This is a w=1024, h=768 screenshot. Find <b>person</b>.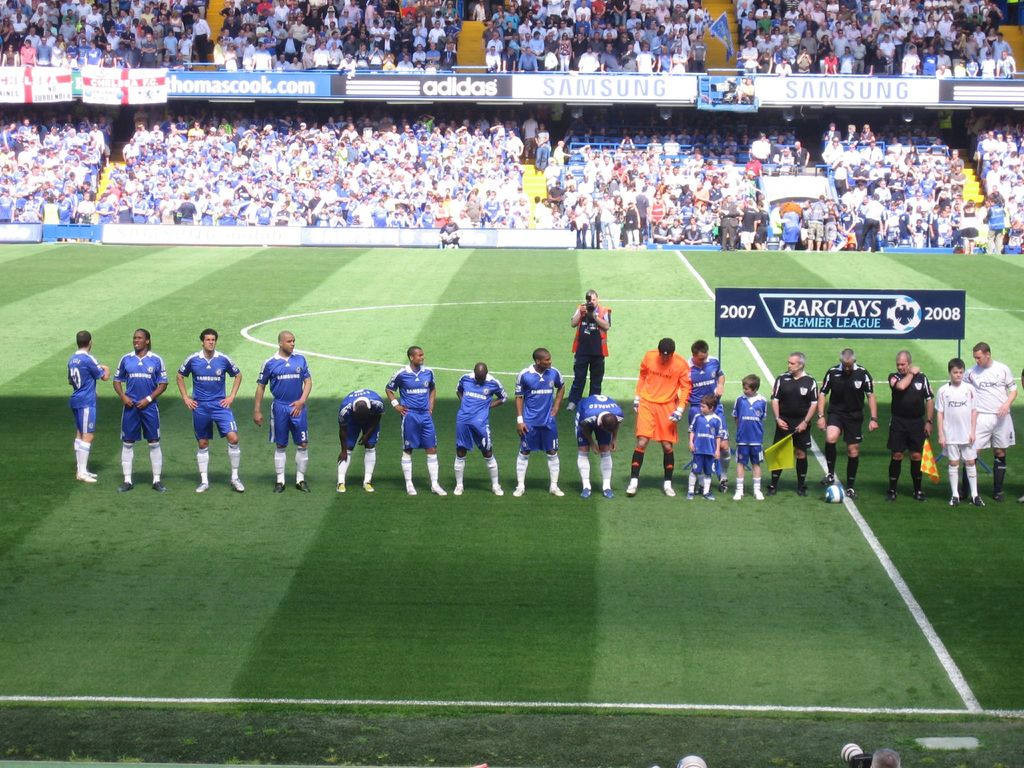
Bounding box: [628, 340, 687, 495].
